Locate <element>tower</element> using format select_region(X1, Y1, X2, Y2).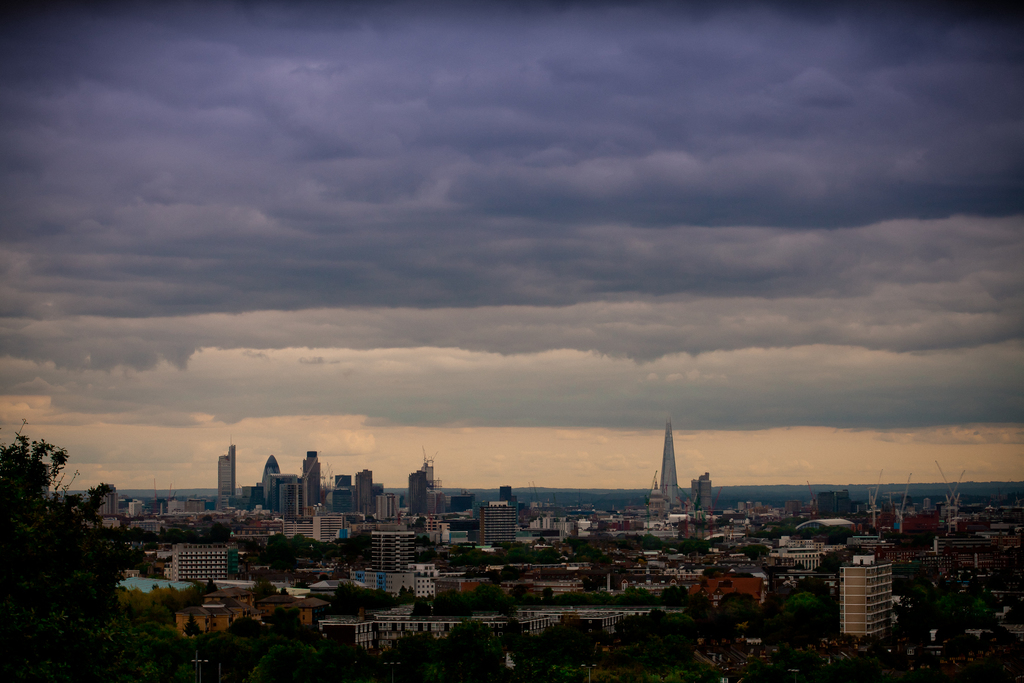
select_region(409, 466, 424, 520).
